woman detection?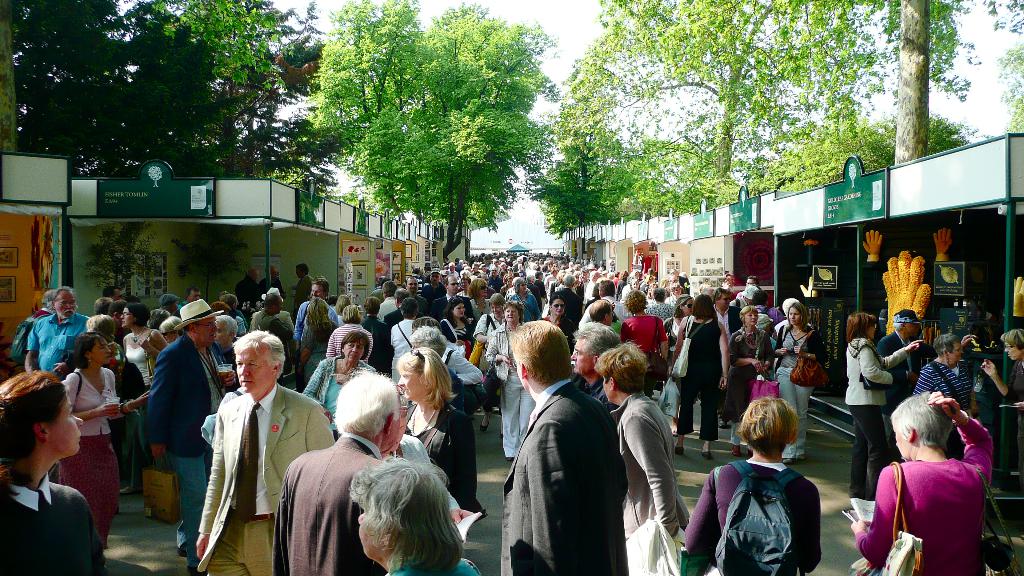
crop(620, 278, 640, 305)
